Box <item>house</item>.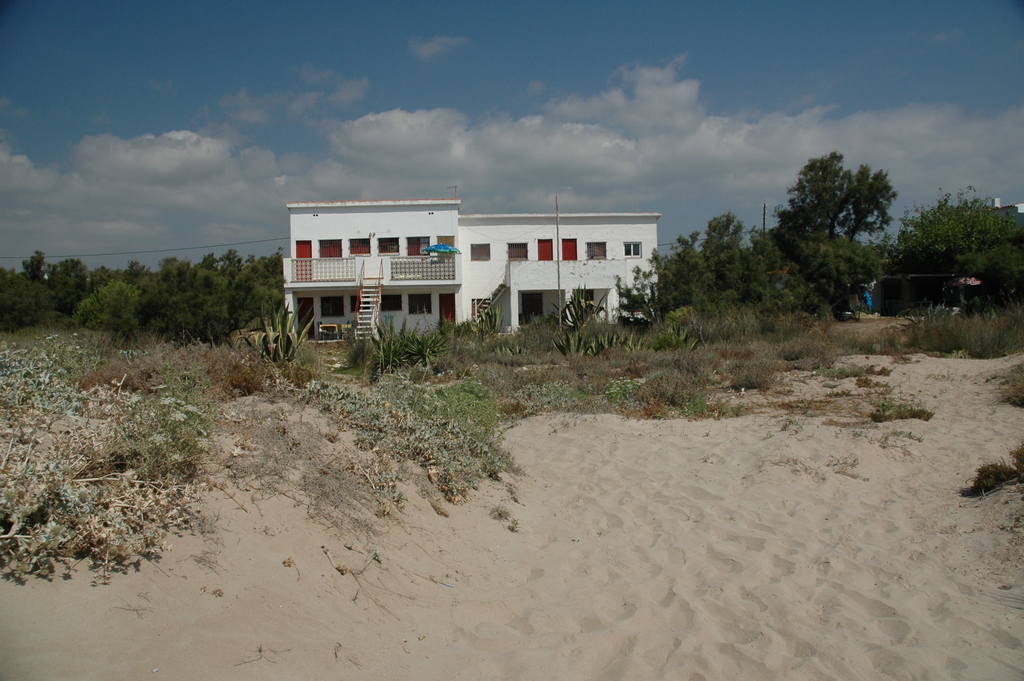
box(281, 200, 462, 347).
